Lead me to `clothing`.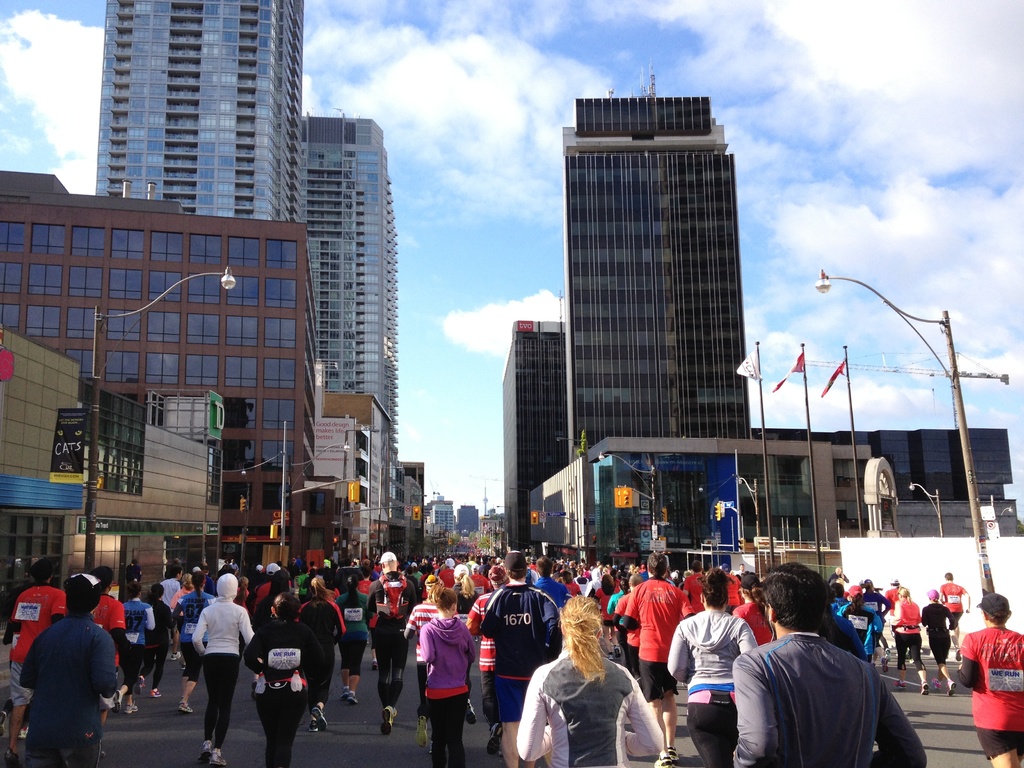
Lead to (88, 591, 138, 710).
